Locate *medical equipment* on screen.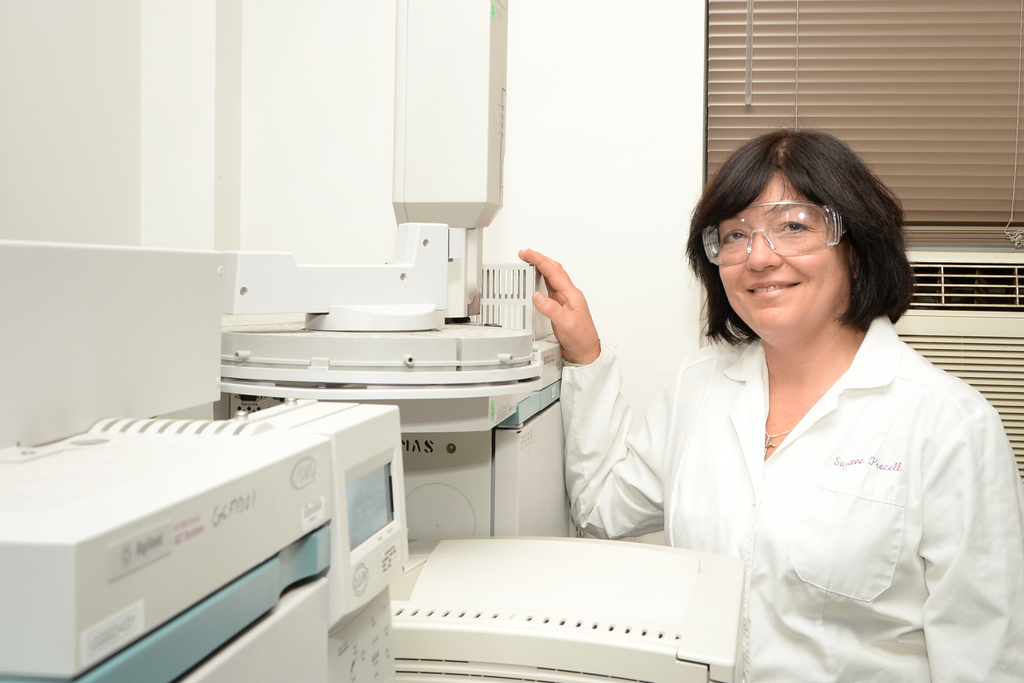
On screen at [left=0, top=245, right=409, bottom=682].
